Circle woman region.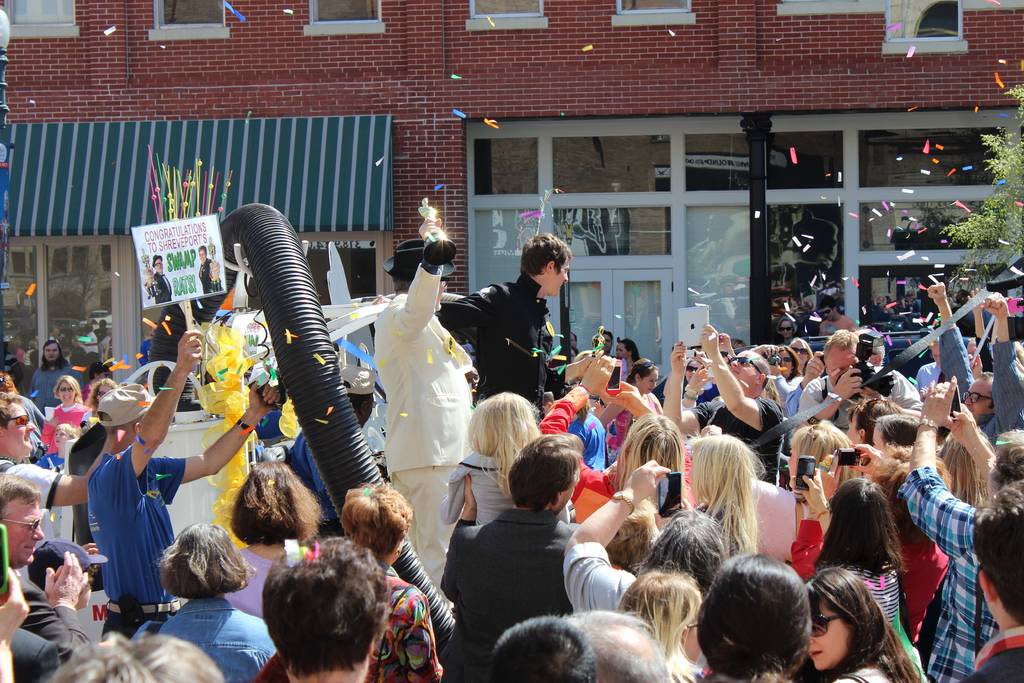
Region: bbox=[780, 347, 803, 390].
